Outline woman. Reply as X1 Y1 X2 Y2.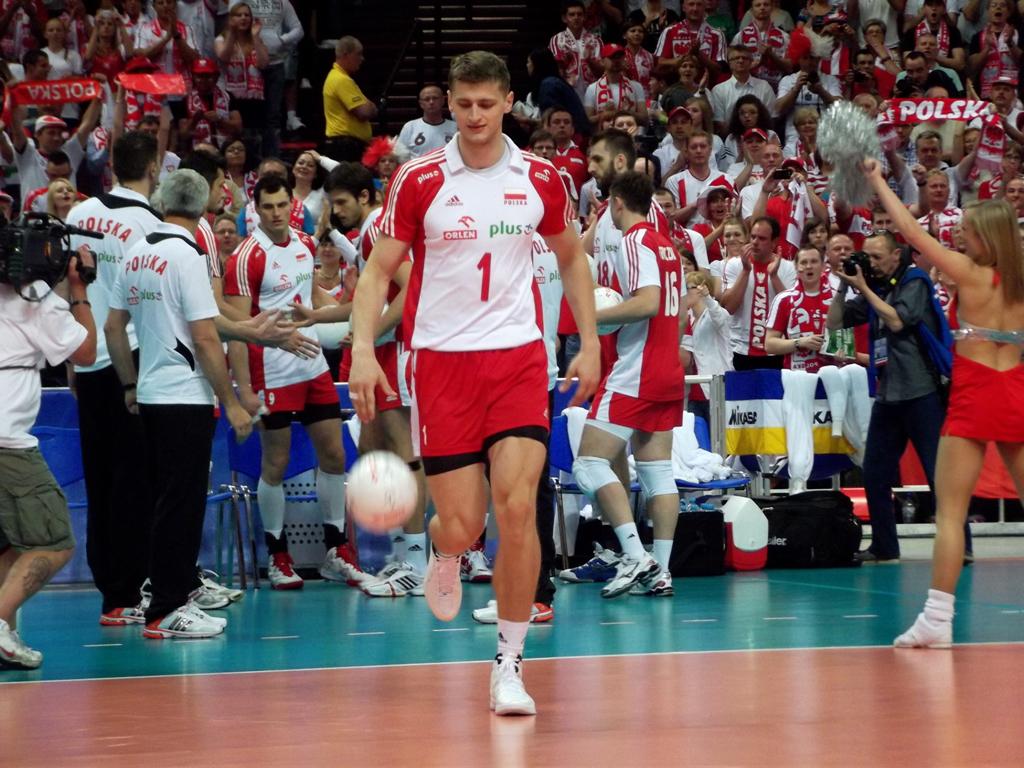
44 177 74 221.
